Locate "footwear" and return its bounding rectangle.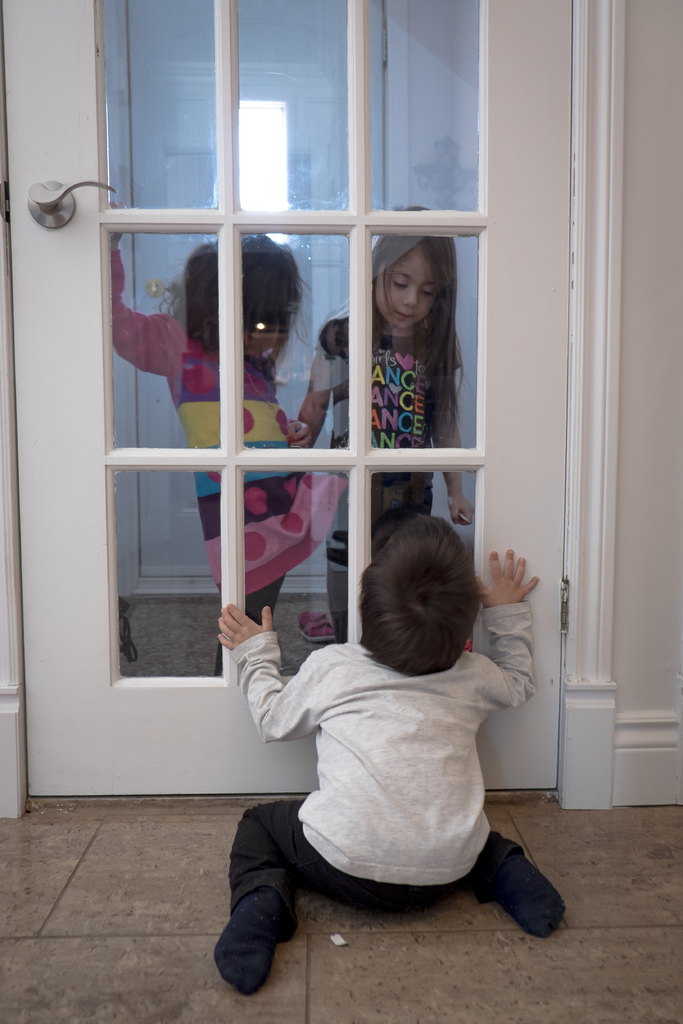
{"x1": 293, "y1": 609, "x2": 336, "y2": 641}.
